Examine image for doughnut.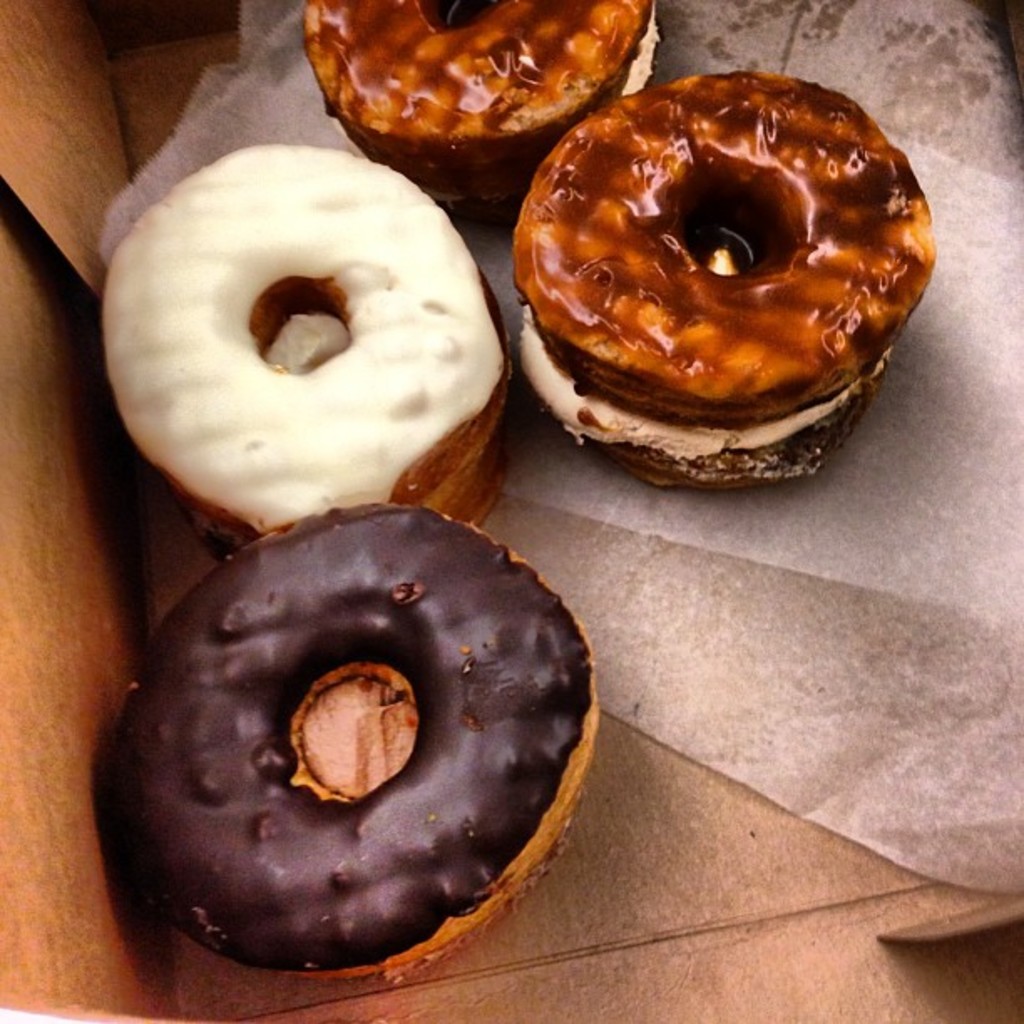
Examination result: box=[301, 0, 663, 202].
